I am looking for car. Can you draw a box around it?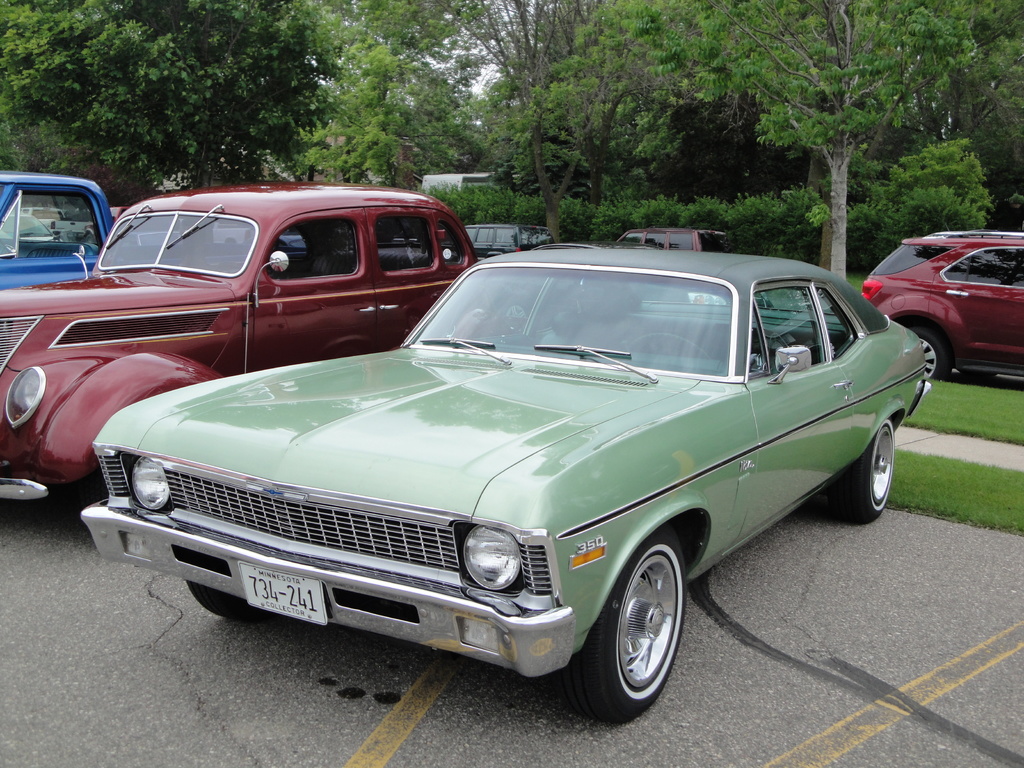
Sure, the bounding box is [0,177,111,291].
